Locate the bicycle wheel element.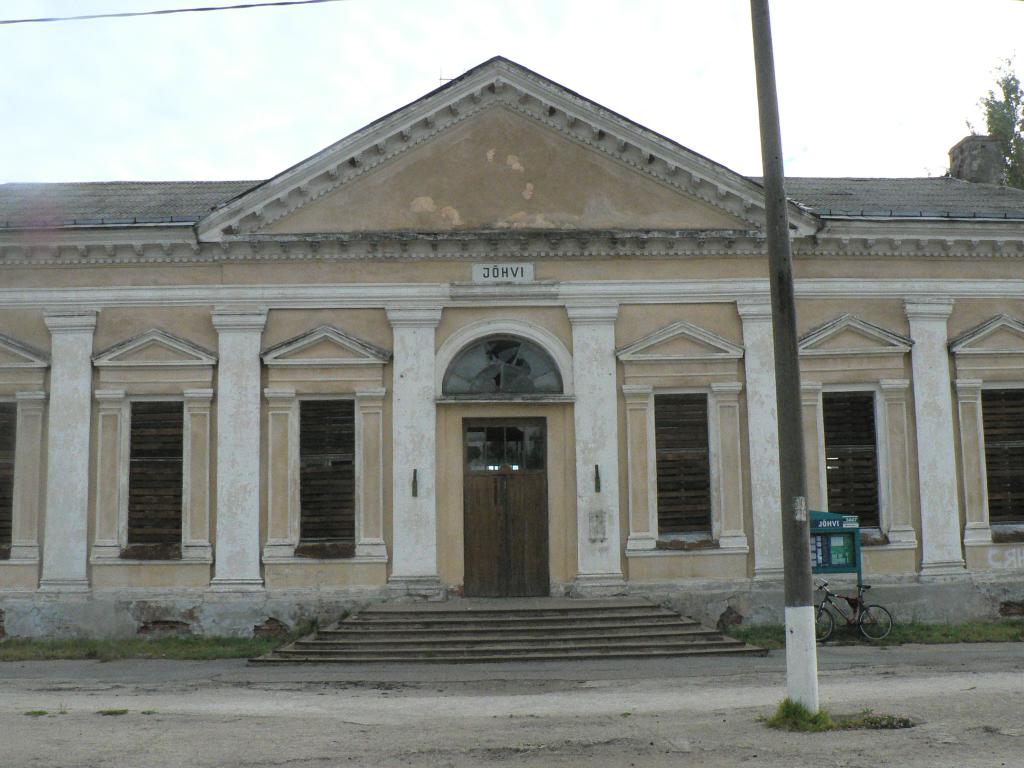
Element bbox: {"left": 813, "top": 602, "right": 833, "bottom": 643}.
